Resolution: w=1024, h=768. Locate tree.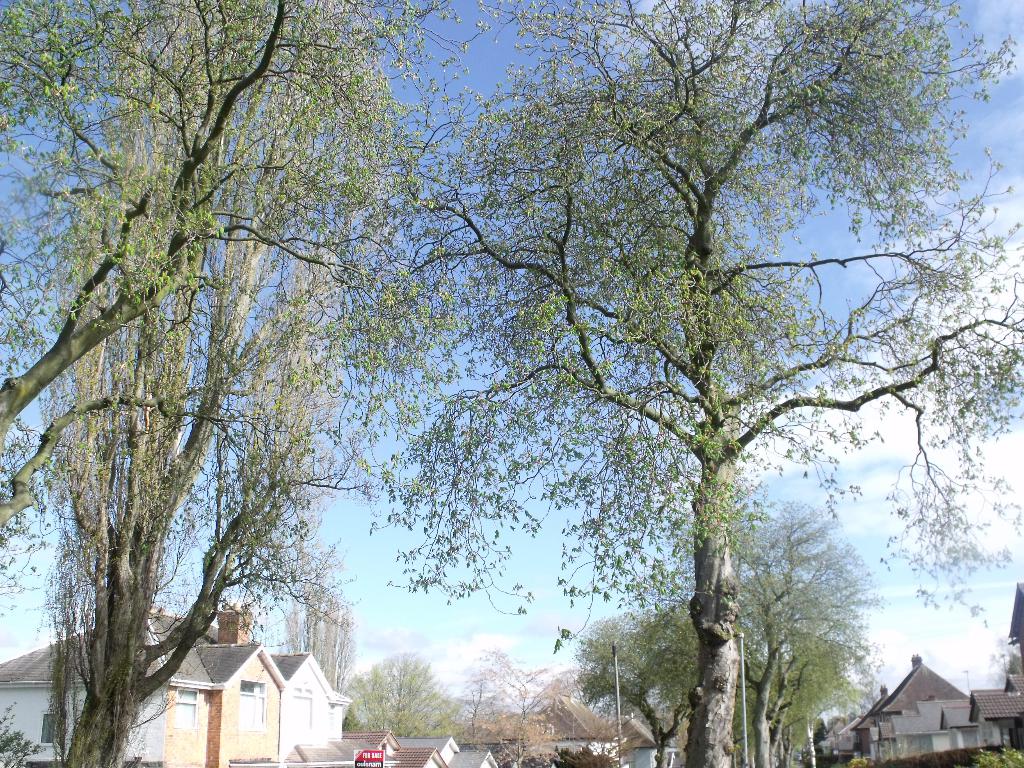
[44, 0, 348, 767].
